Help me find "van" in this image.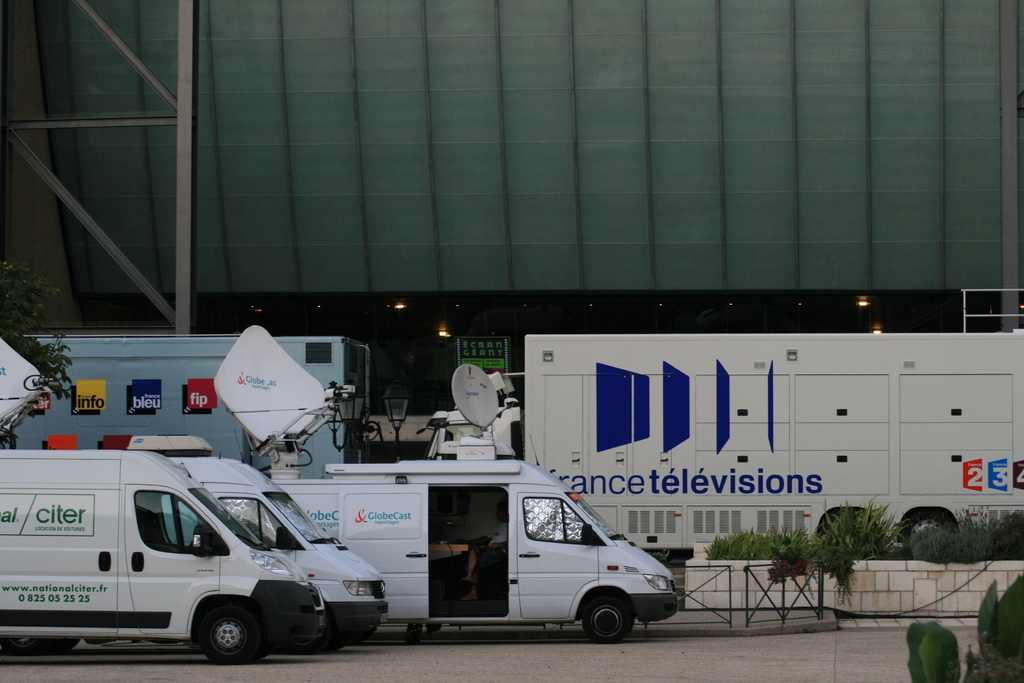
Found it: region(0, 447, 330, 670).
